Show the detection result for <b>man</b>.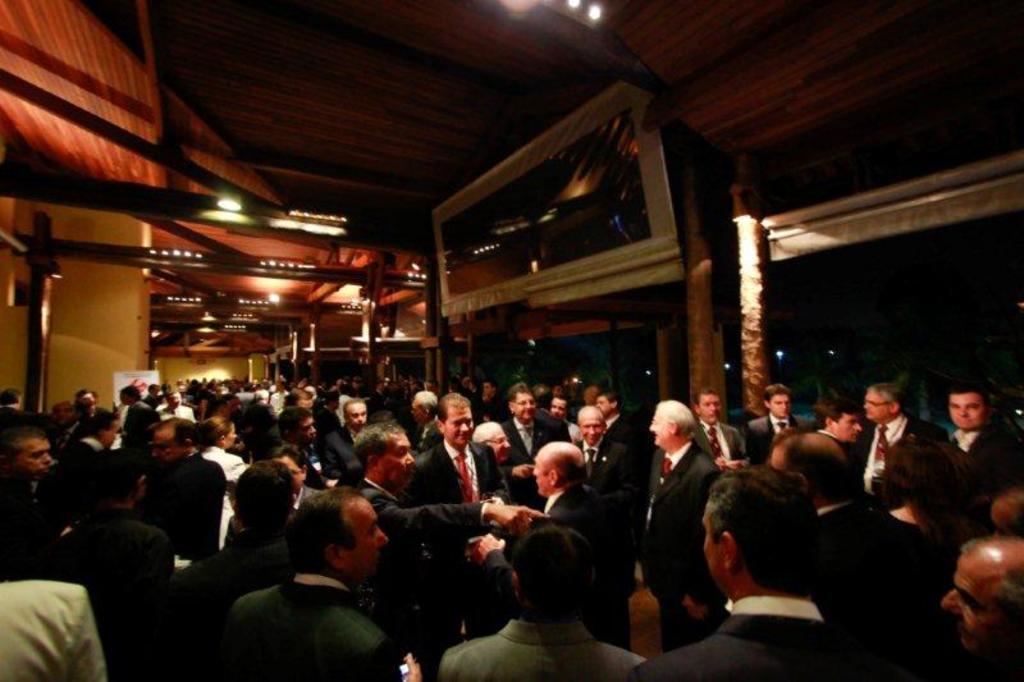
box(152, 389, 197, 427).
